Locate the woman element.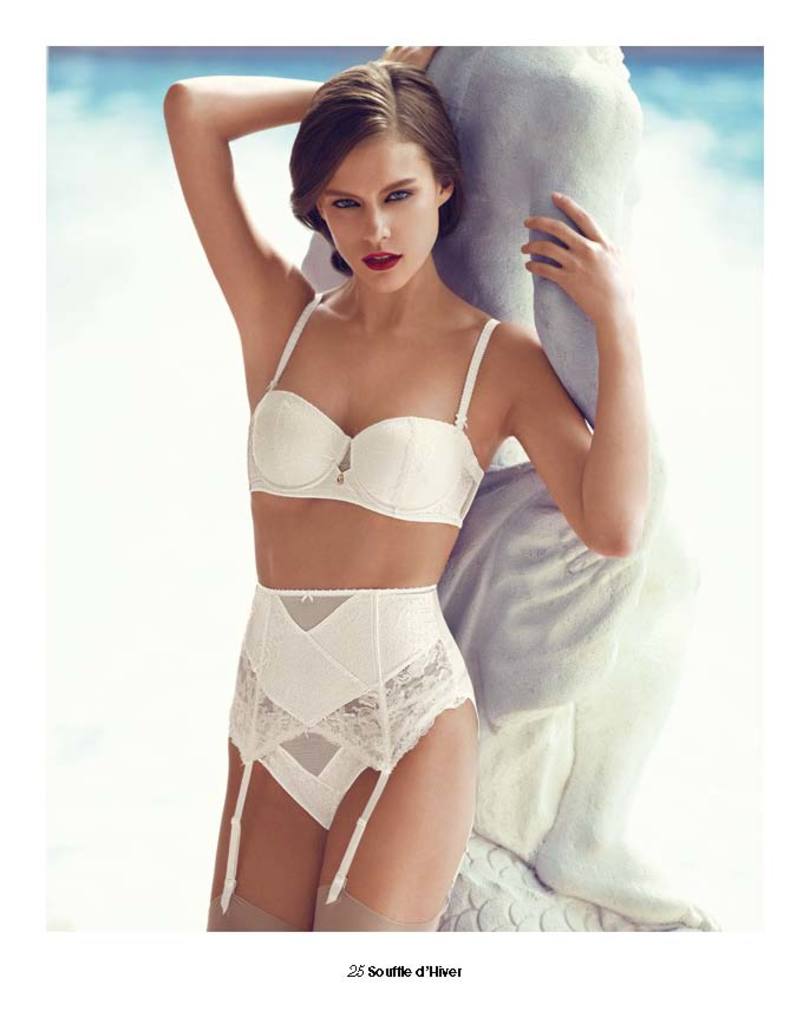
Element bbox: l=153, t=12, r=661, b=934.
